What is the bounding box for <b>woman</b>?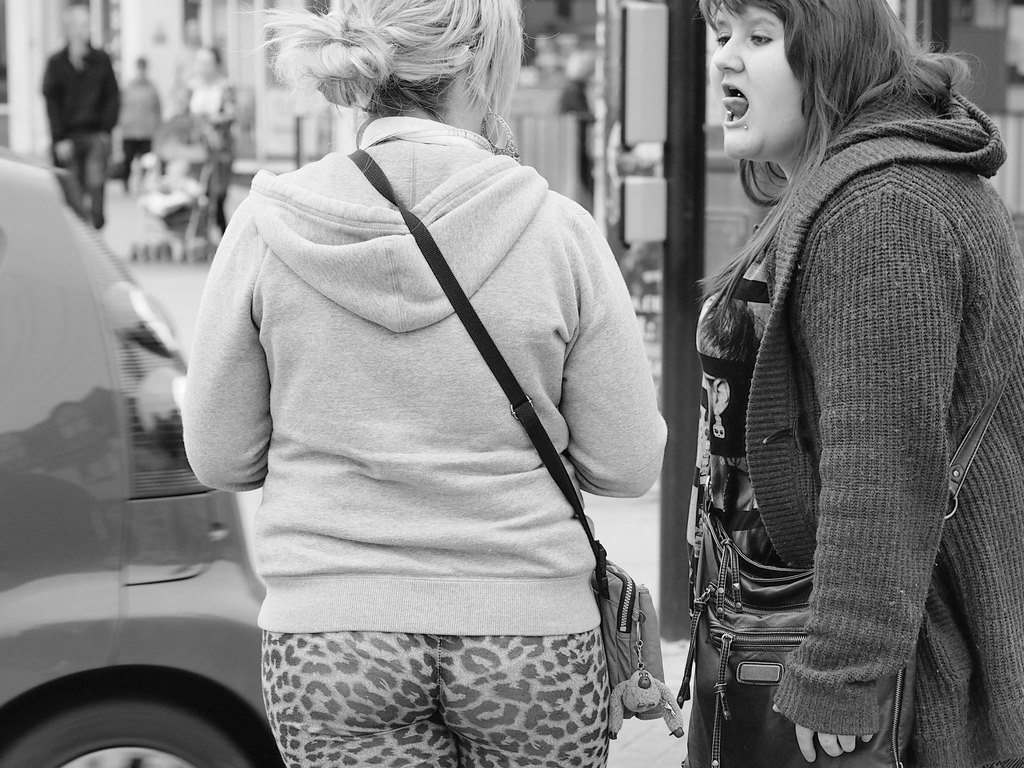
(x1=174, y1=41, x2=239, y2=258).
